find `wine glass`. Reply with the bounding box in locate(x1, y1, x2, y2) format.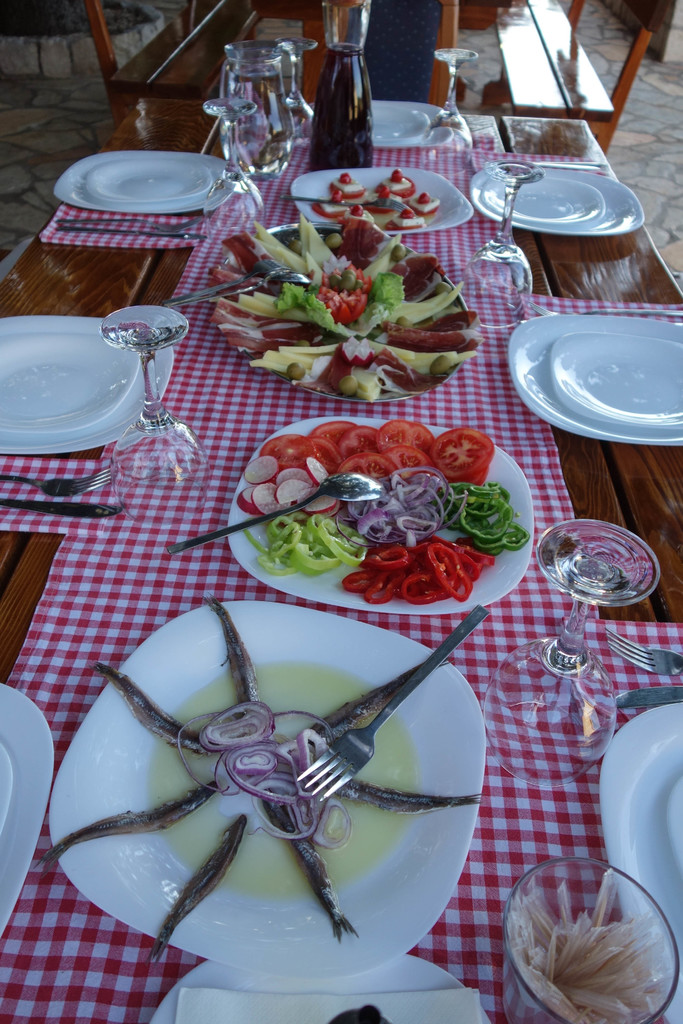
locate(482, 517, 659, 788).
